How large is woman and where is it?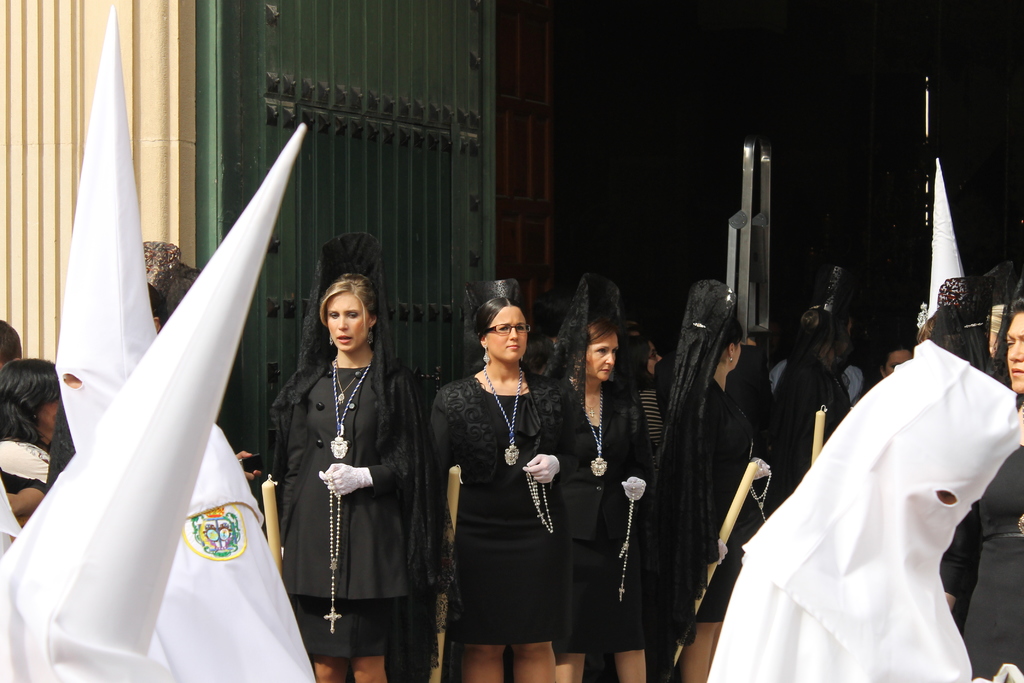
Bounding box: 1:362:64:491.
